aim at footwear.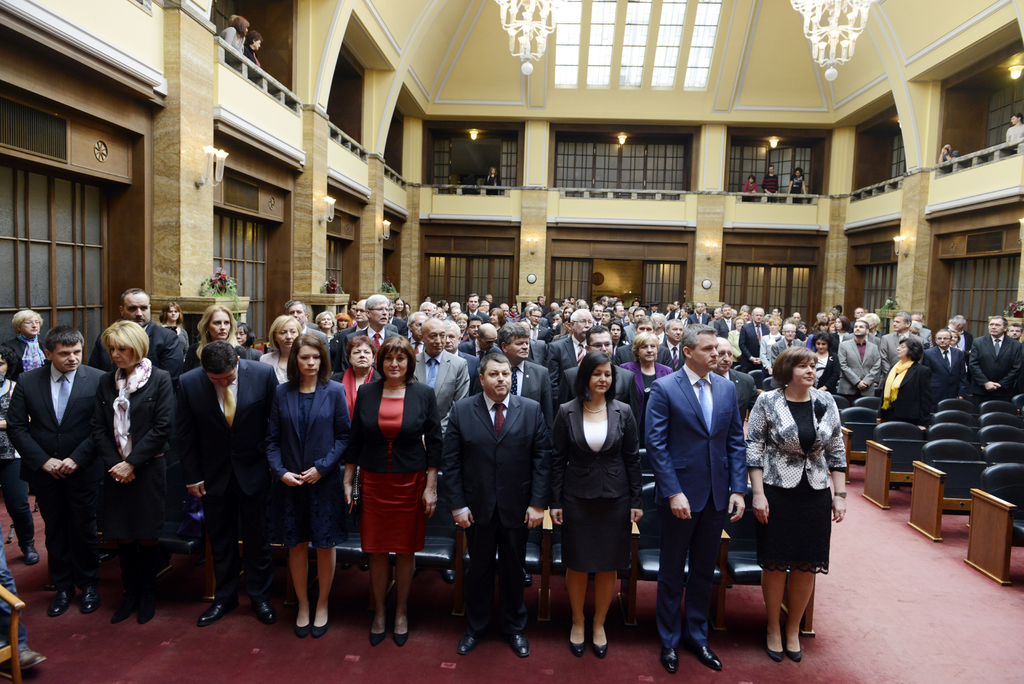
Aimed at (left=439, top=558, right=456, bottom=585).
